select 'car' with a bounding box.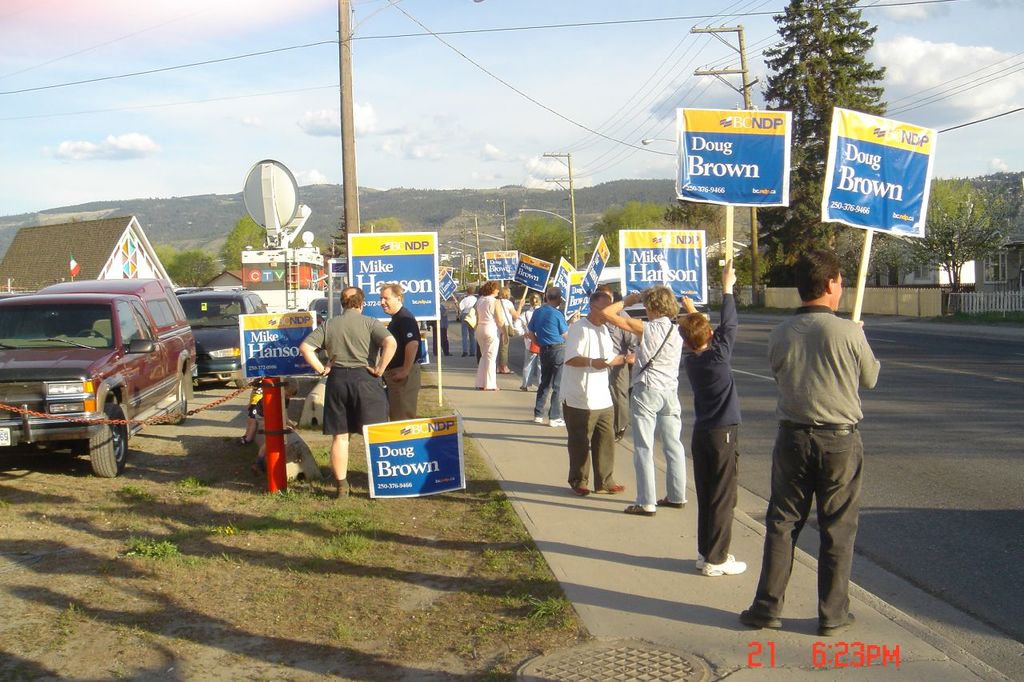
pyautogui.locateOnScreen(176, 290, 266, 383).
